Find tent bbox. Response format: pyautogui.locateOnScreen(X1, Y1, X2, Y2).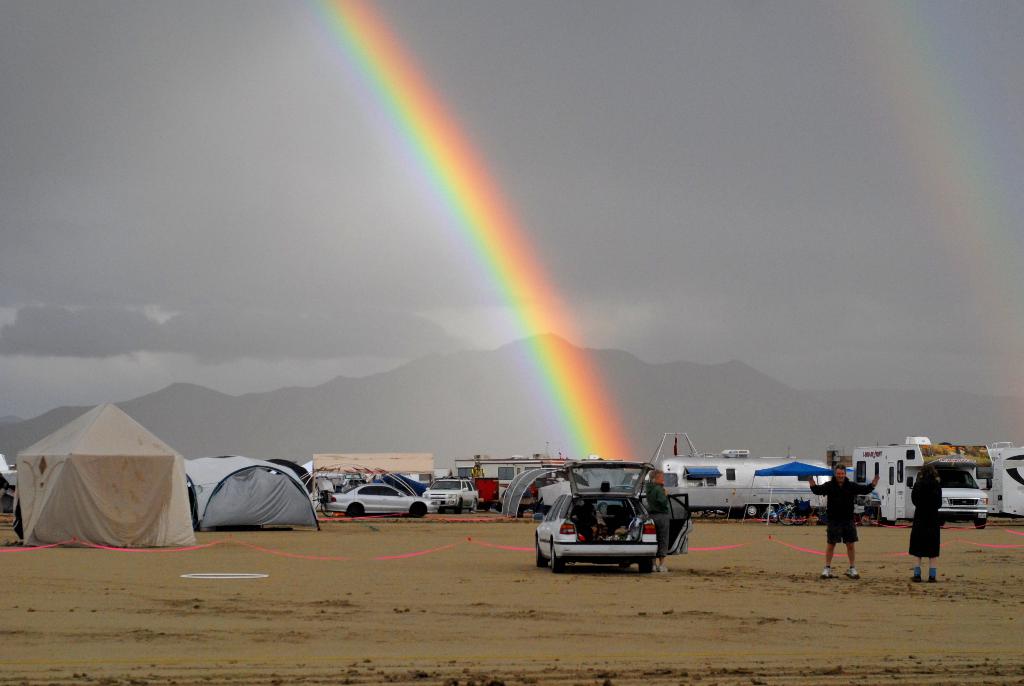
pyautogui.locateOnScreen(10, 405, 213, 552).
